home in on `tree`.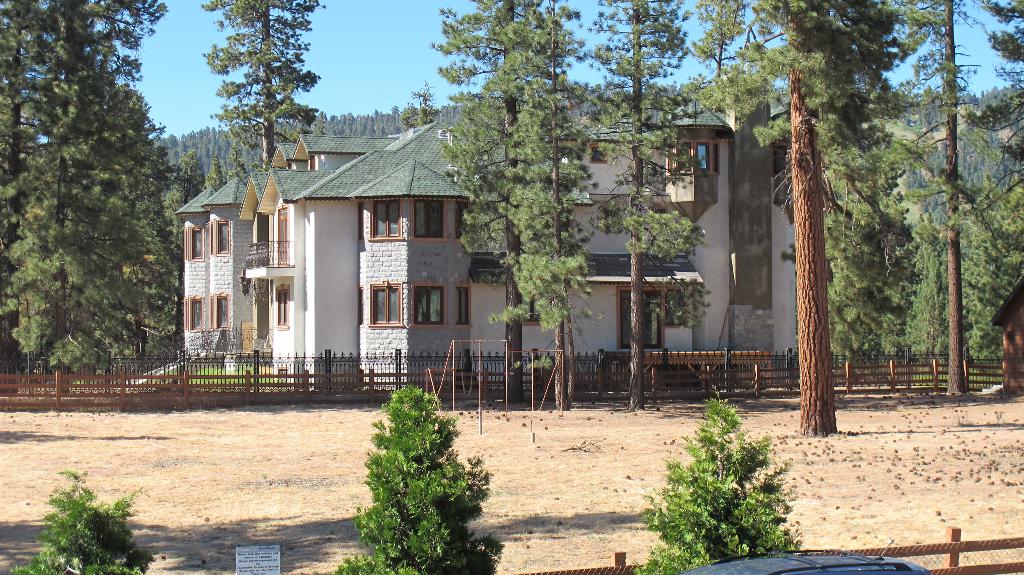
Homed in at (178,145,207,207).
